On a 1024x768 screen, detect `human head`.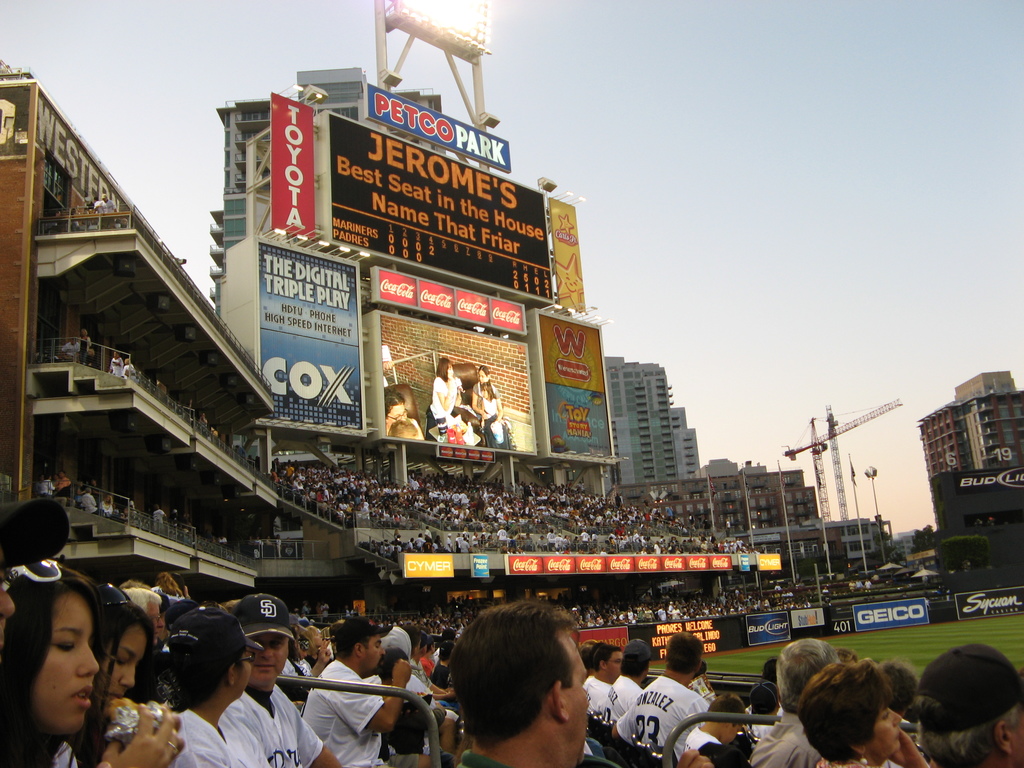
locate(451, 605, 591, 767).
